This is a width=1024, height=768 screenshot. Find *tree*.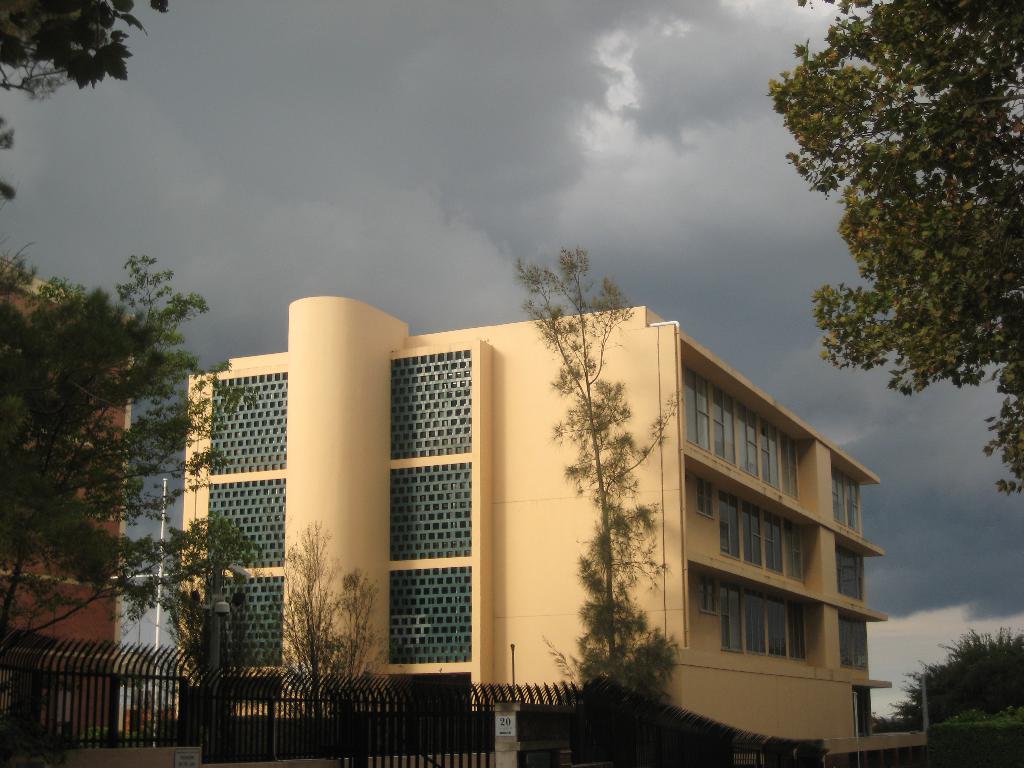
Bounding box: box=[0, 246, 262, 715].
